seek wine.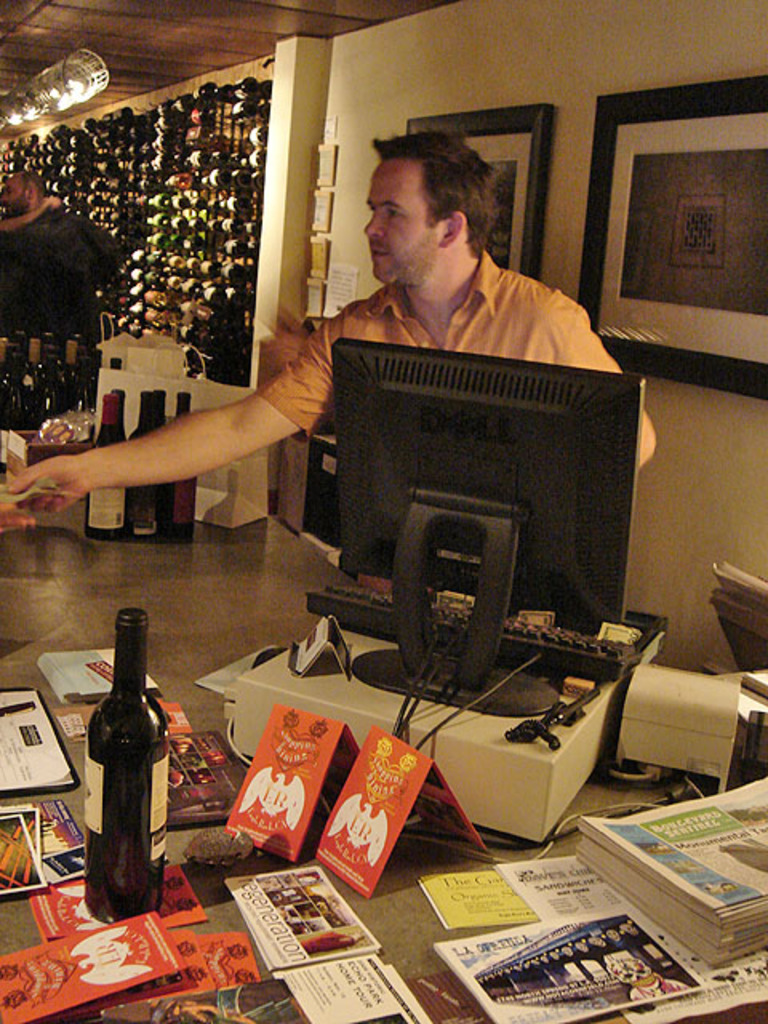
crop(86, 394, 126, 539).
